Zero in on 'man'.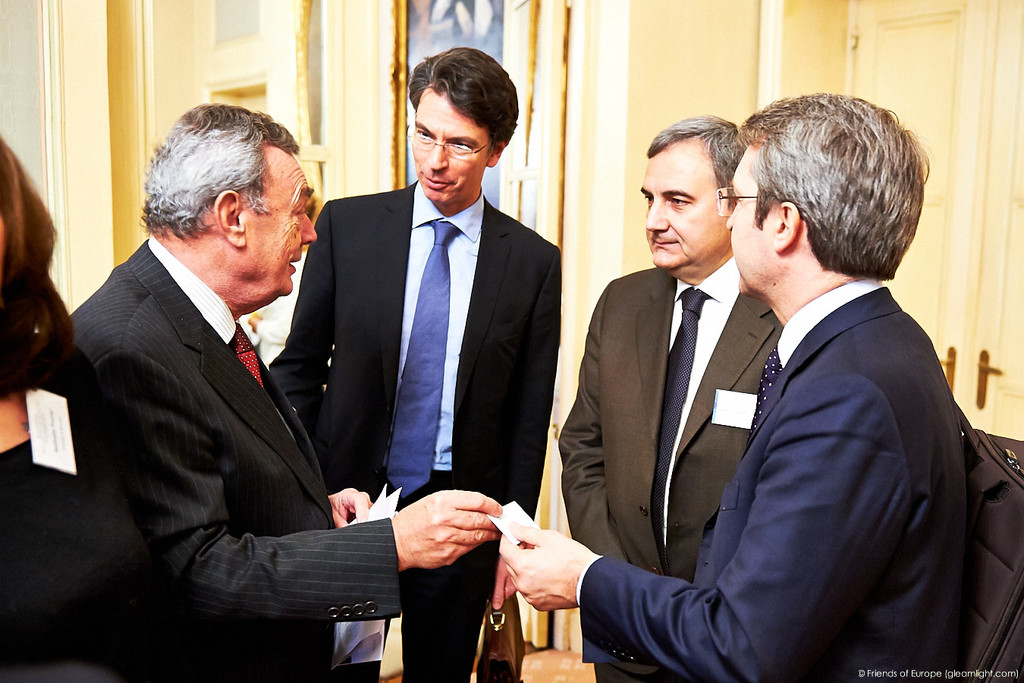
Zeroed in: 68 104 500 682.
